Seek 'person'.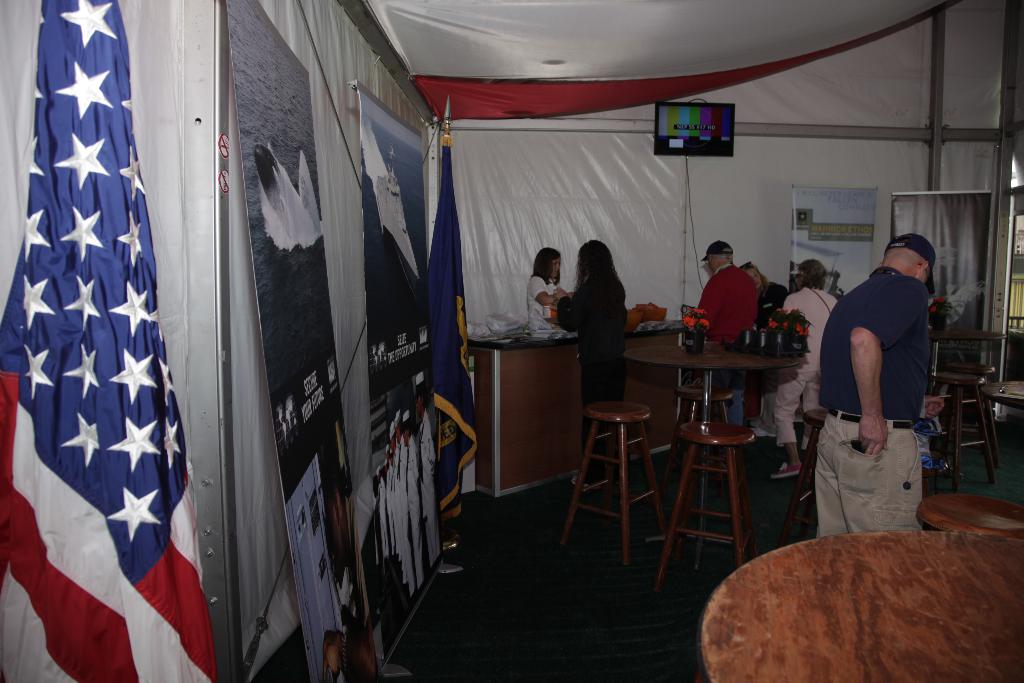
552:238:625:490.
